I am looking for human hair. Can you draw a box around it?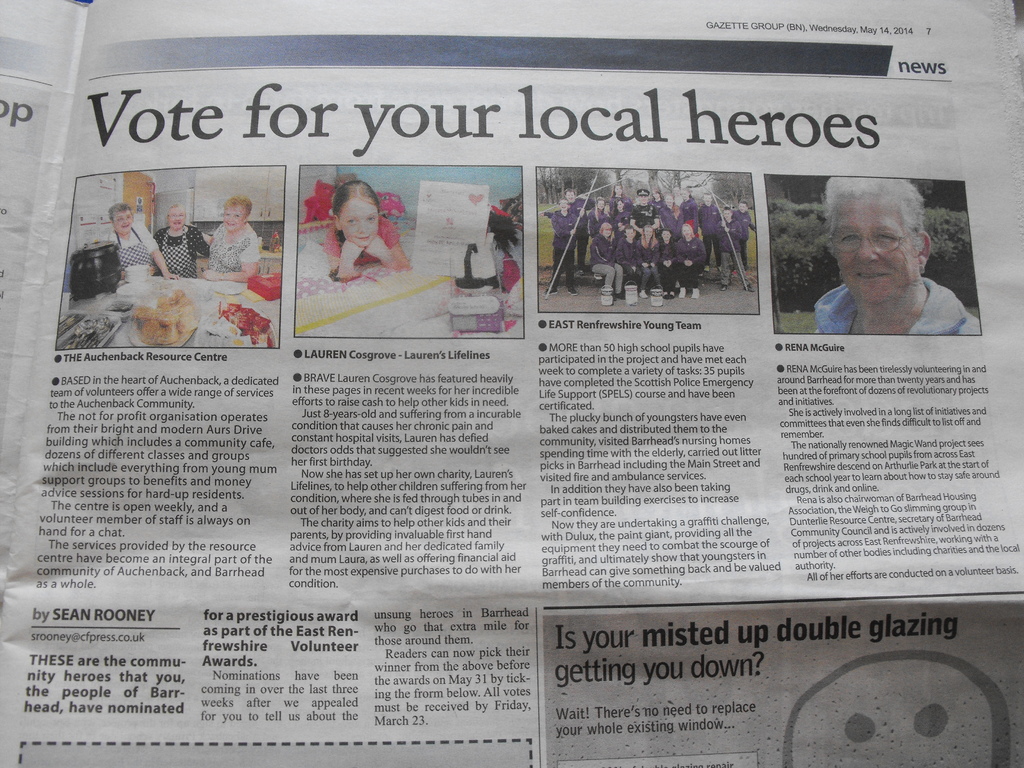
Sure, the bounding box is (106, 202, 132, 225).
